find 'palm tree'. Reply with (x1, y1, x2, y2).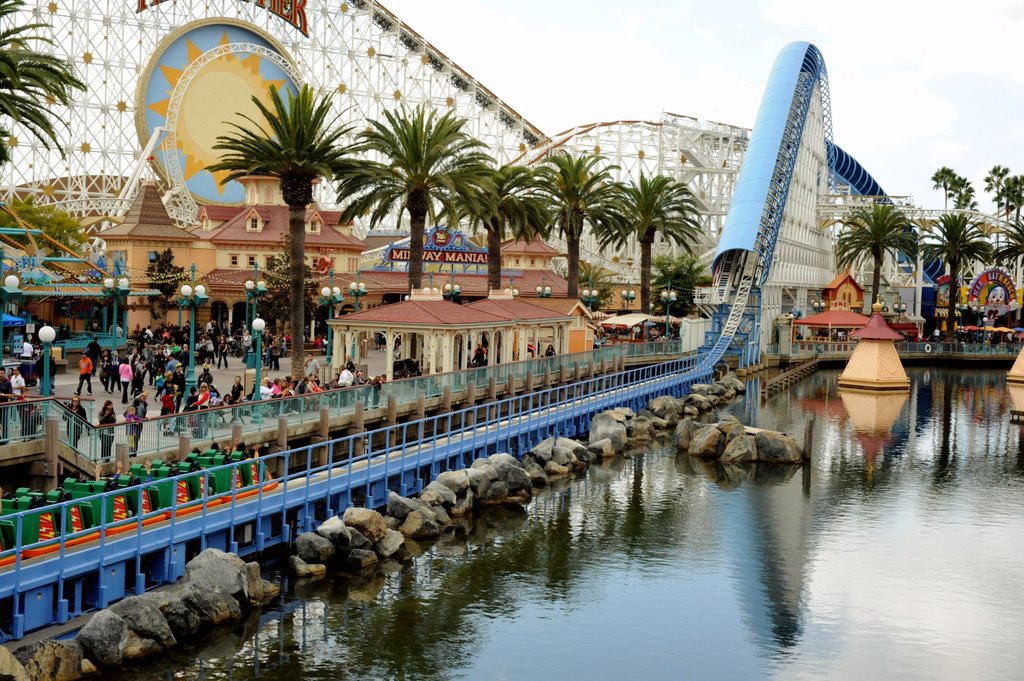
(637, 182, 705, 308).
